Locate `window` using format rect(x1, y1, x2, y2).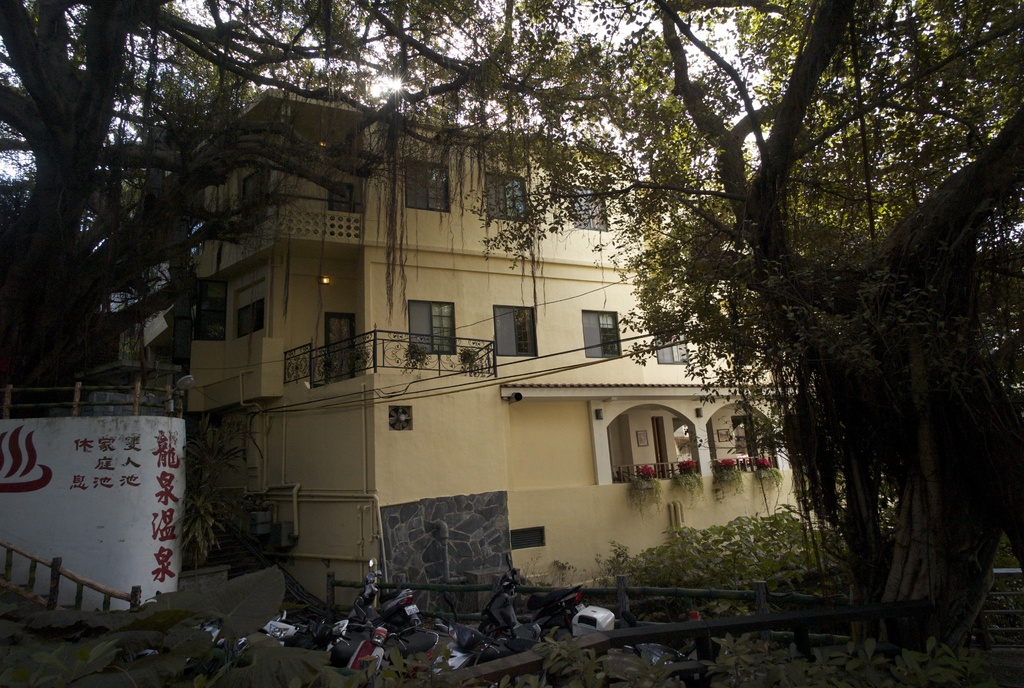
rect(495, 305, 537, 355).
